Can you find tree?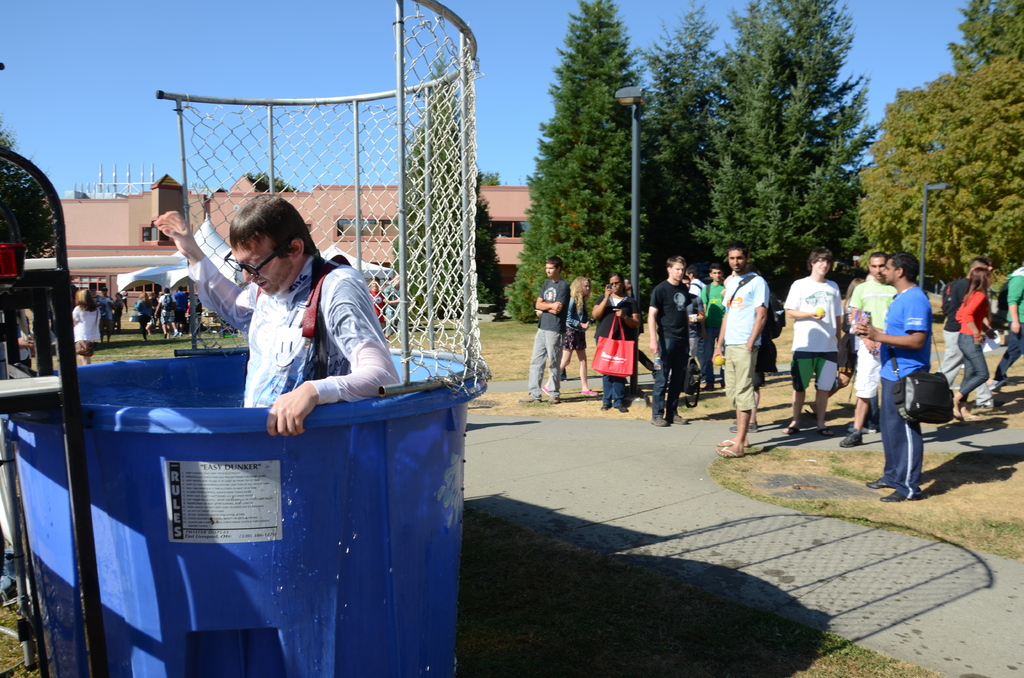
Yes, bounding box: 0/116/56/264.
